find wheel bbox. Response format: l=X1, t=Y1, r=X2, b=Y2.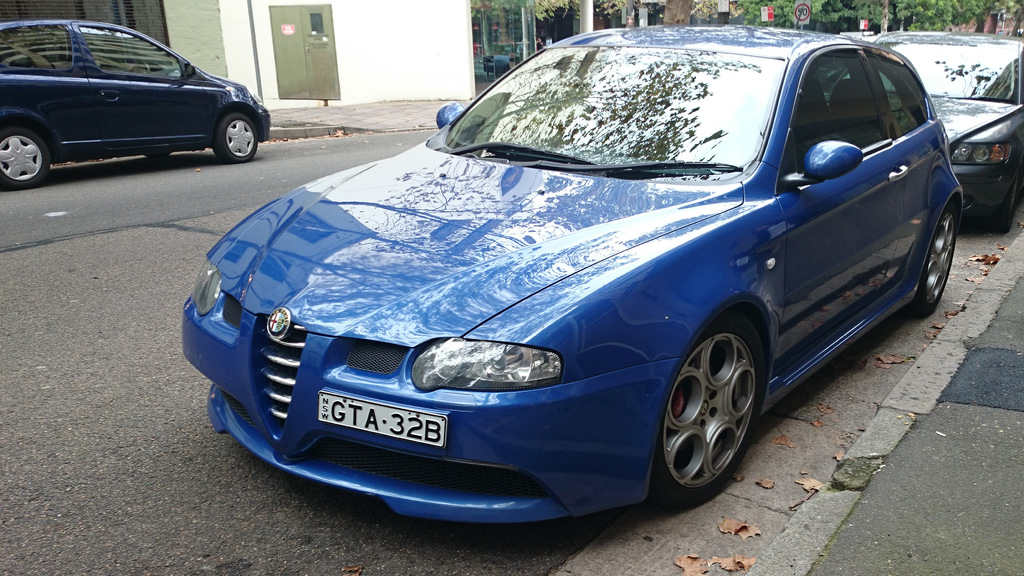
l=910, t=204, r=960, b=317.
